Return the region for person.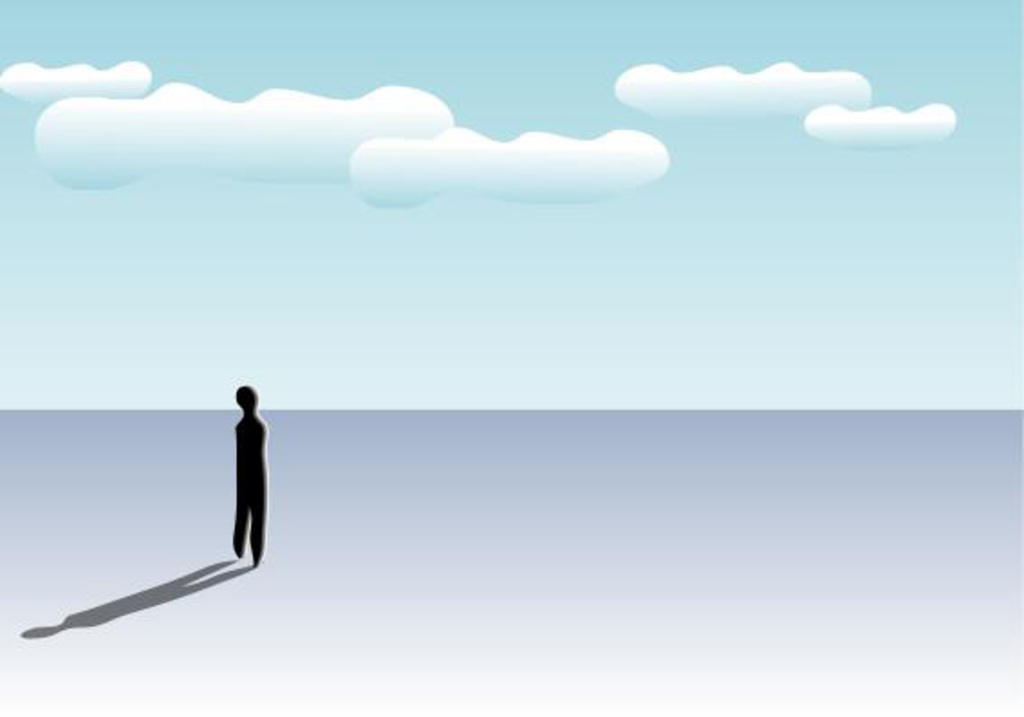
[left=226, top=383, right=271, bottom=558].
